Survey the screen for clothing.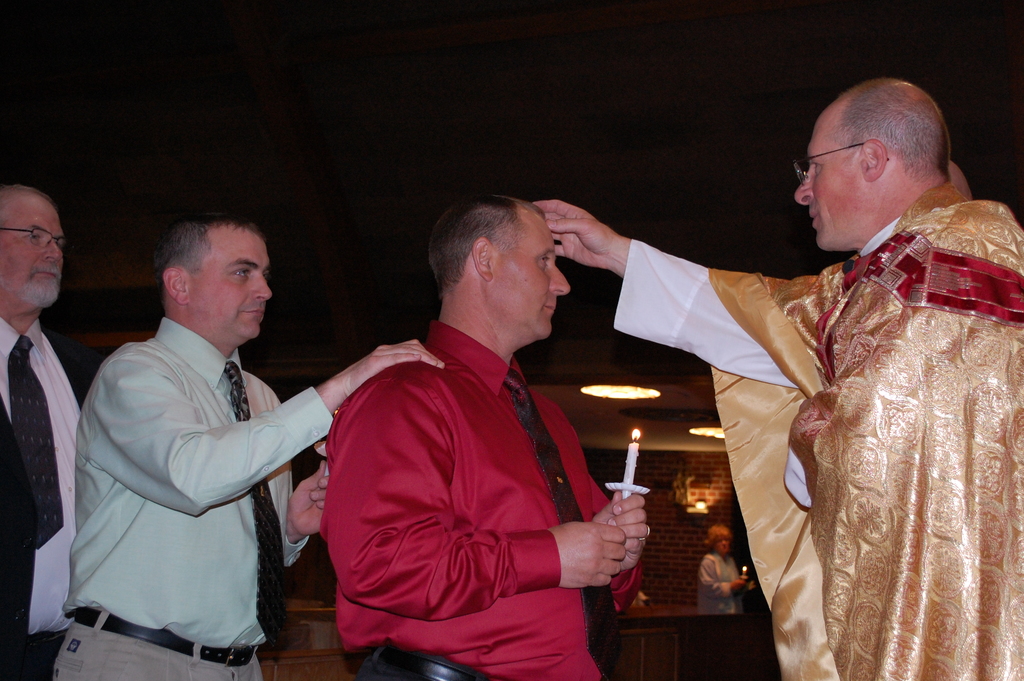
Survey found: Rect(0, 306, 109, 680).
